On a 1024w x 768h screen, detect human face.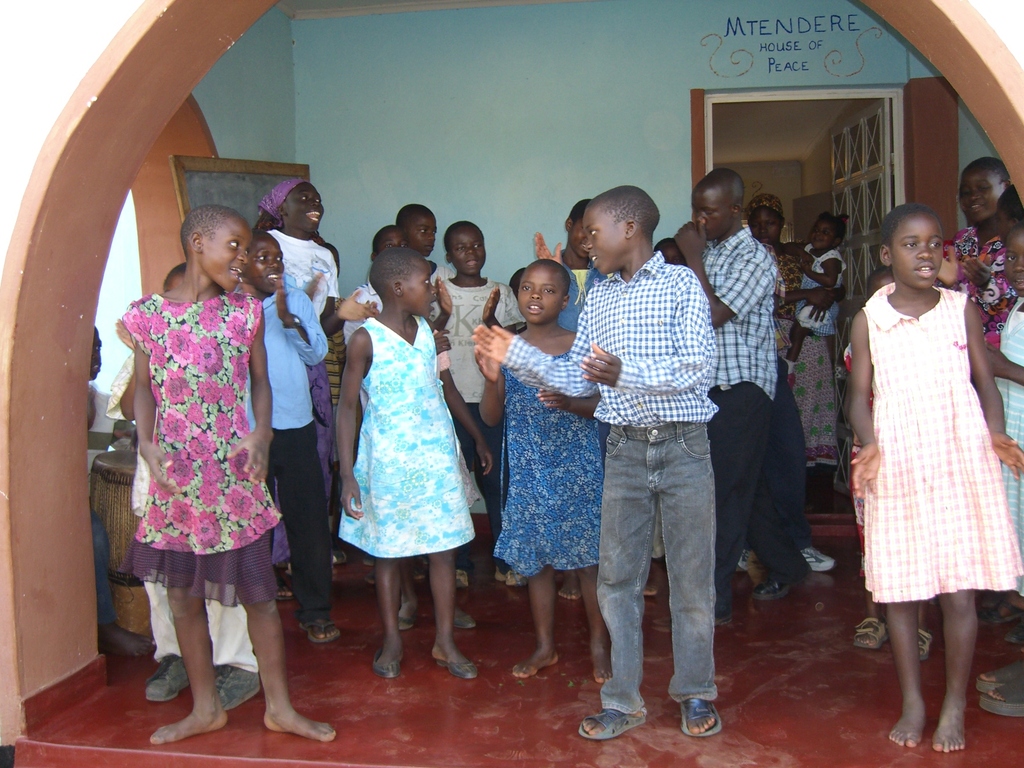
<box>452,229,483,273</box>.
